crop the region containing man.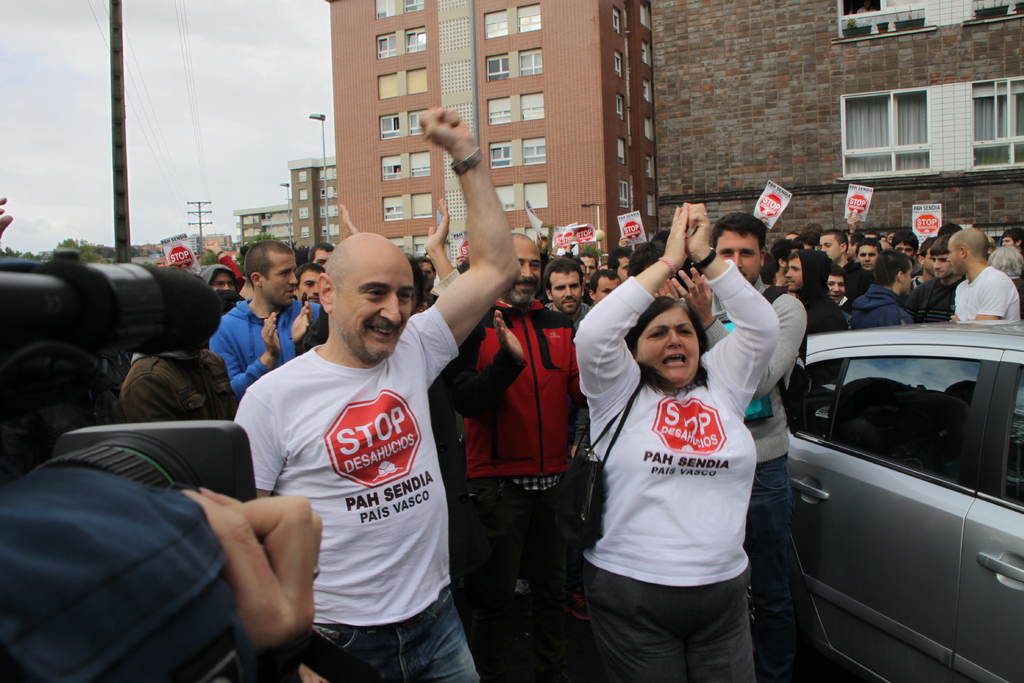
Crop region: rect(184, 482, 335, 682).
